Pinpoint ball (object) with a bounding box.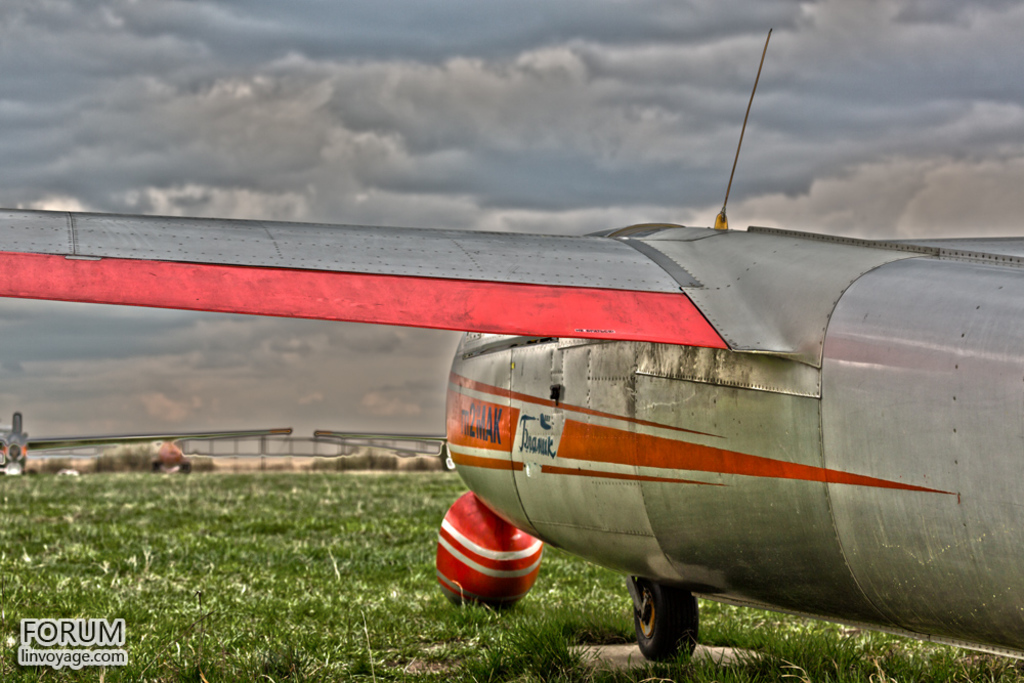
{"x1": 435, "y1": 495, "x2": 548, "y2": 611}.
